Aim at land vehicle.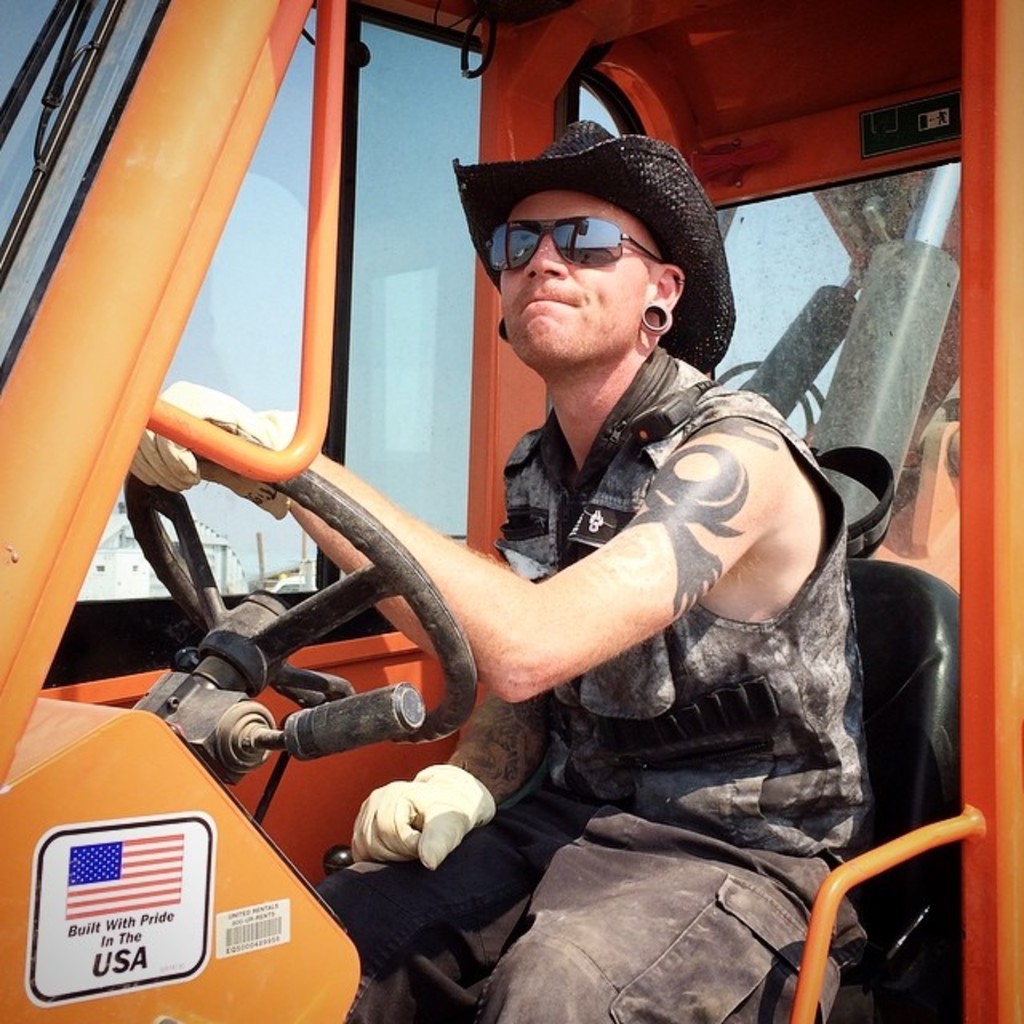
Aimed at bbox=[6, 77, 936, 1018].
